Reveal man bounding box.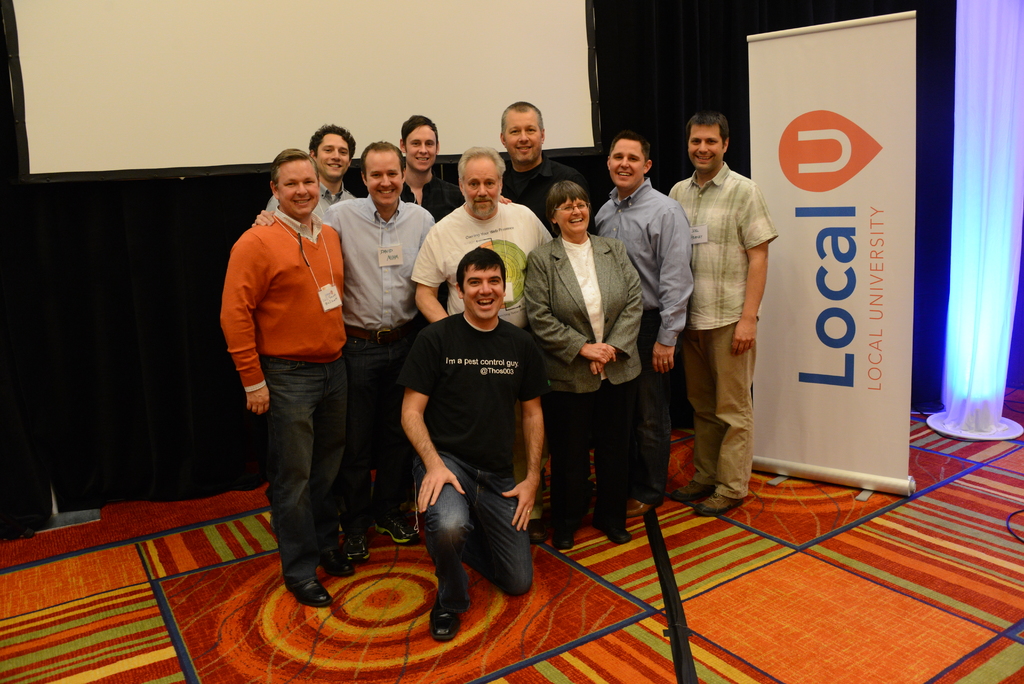
Revealed: box(664, 111, 781, 516).
